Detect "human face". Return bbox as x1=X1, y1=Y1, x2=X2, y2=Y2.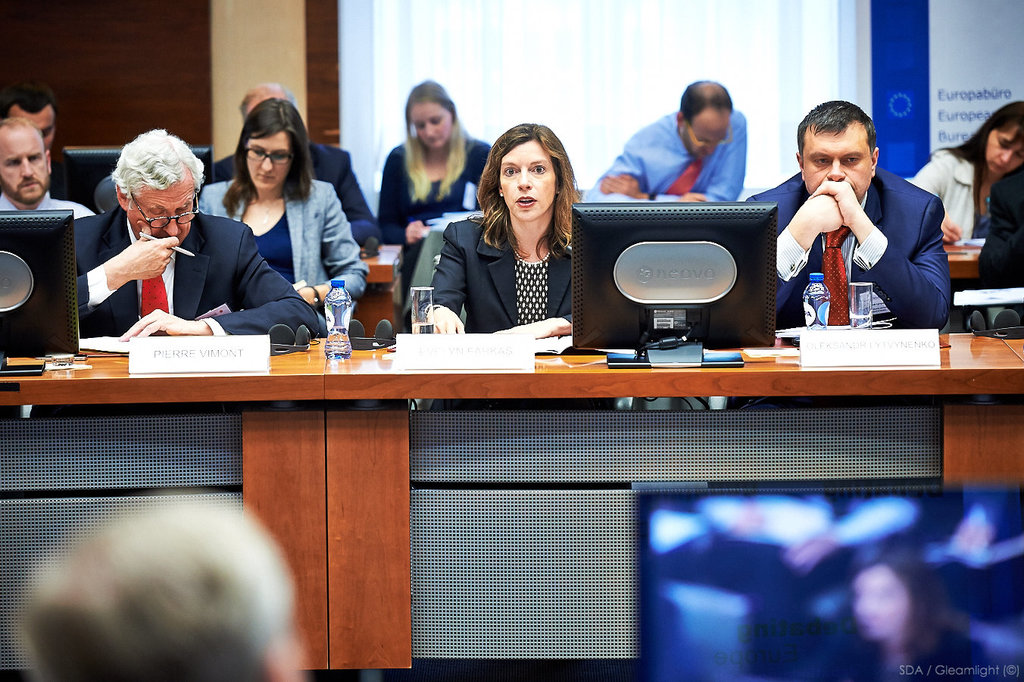
x1=125, y1=164, x2=195, y2=245.
